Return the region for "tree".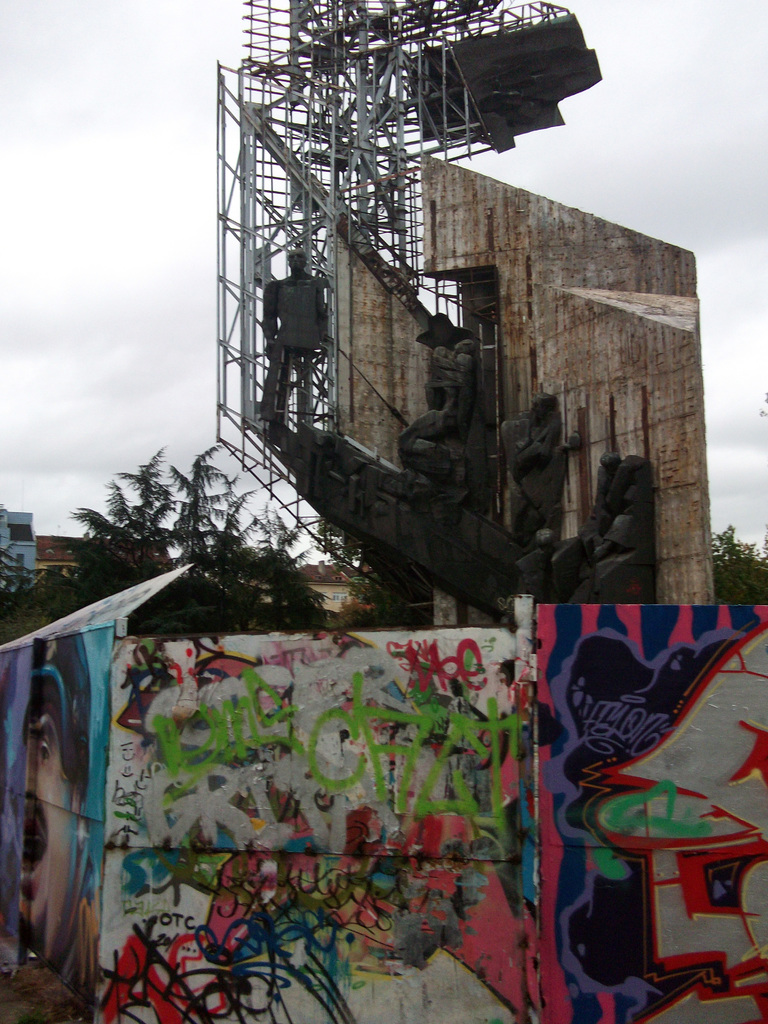
(x1=708, y1=529, x2=767, y2=607).
